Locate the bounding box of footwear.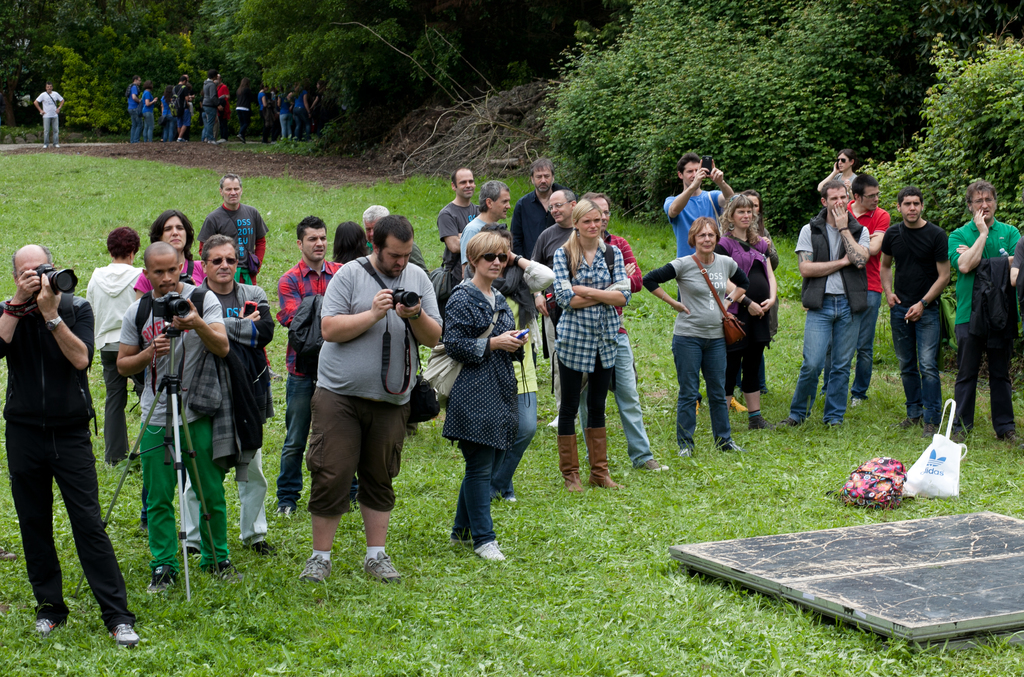
Bounding box: Rect(552, 413, 561, 424).
